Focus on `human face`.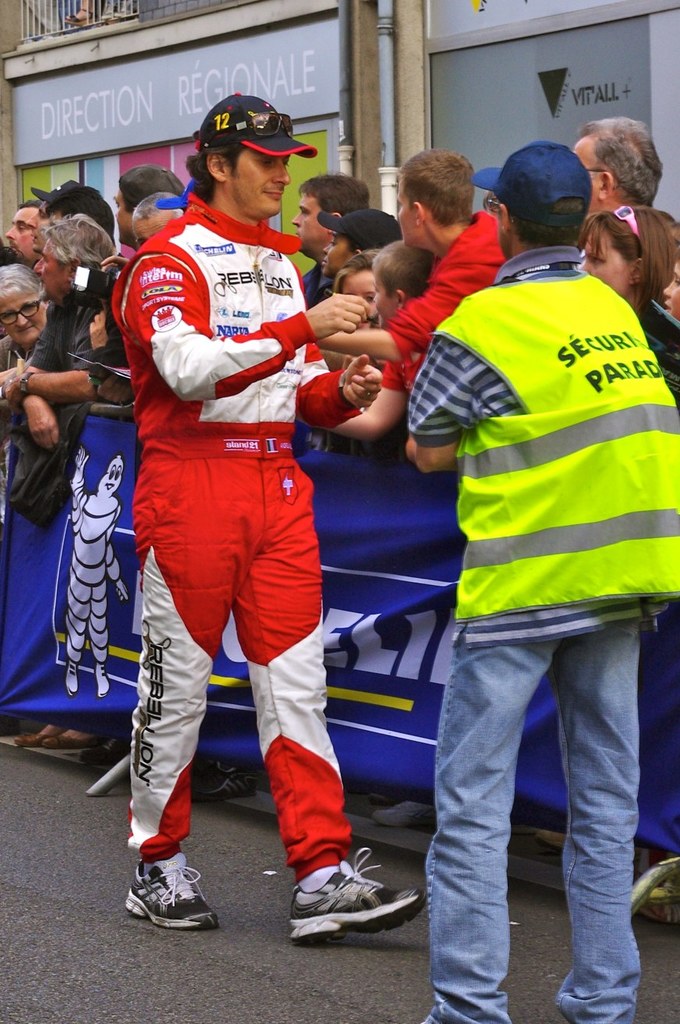
Focused at BBox(577, 229, 629, 301).
